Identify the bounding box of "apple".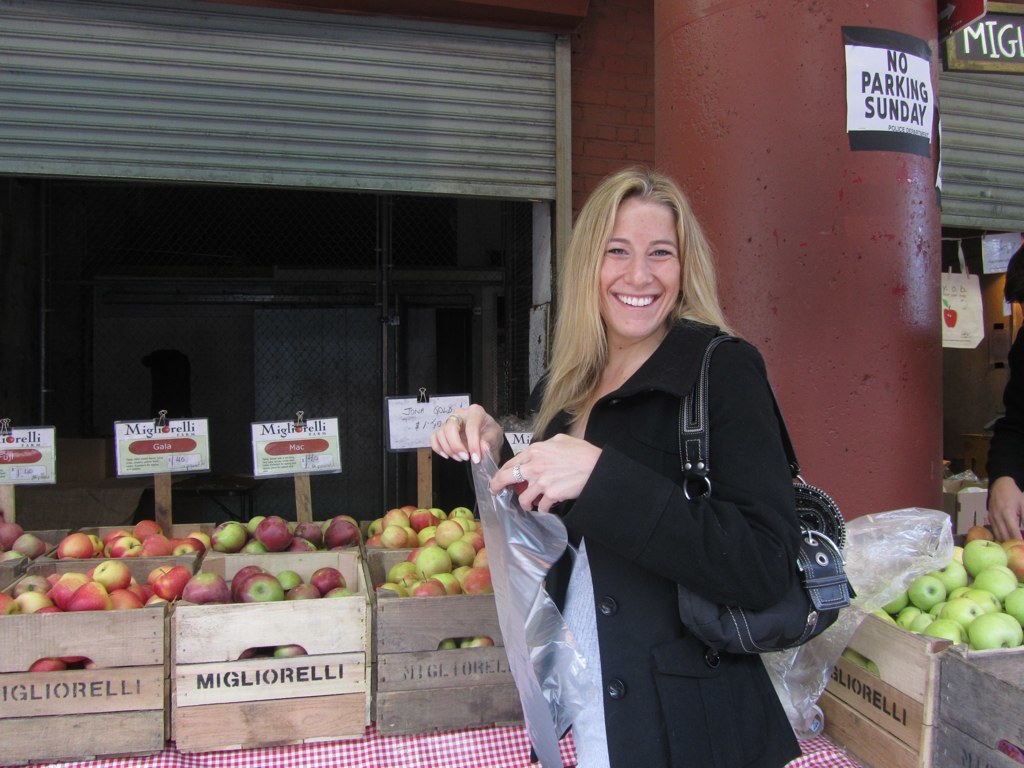
bbox(471, 635, 494, 647).
